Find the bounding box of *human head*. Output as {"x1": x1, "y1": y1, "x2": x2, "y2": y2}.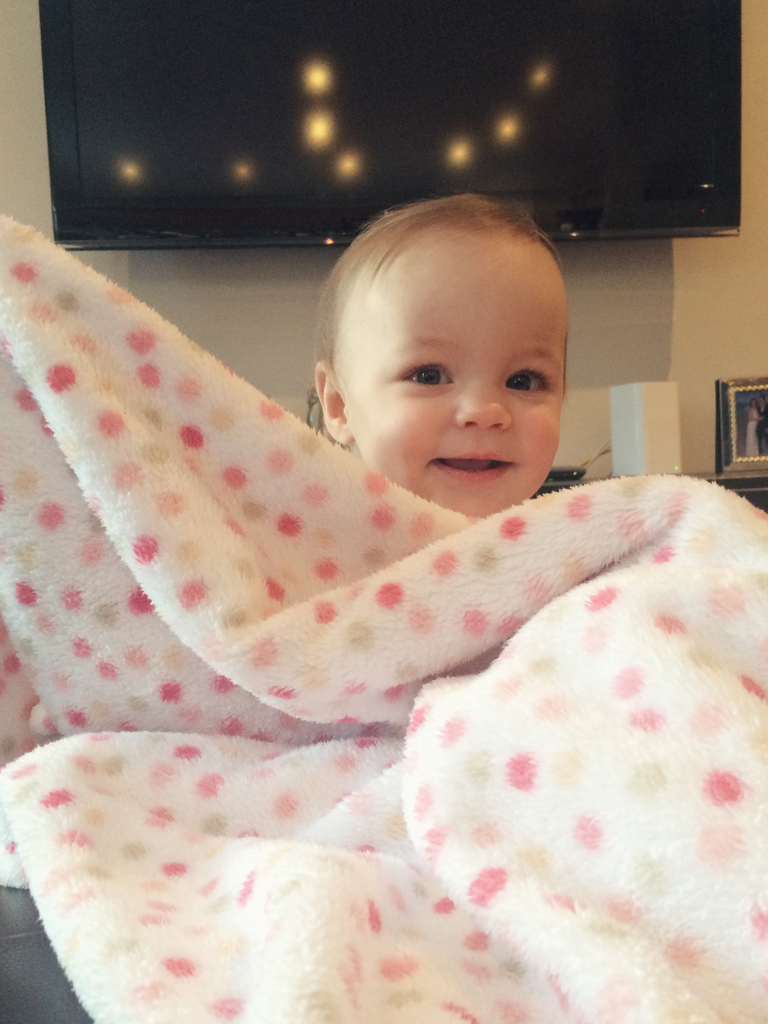
{"x1": 307, "y1": 188, "x2": 587, "y2": 497}.
